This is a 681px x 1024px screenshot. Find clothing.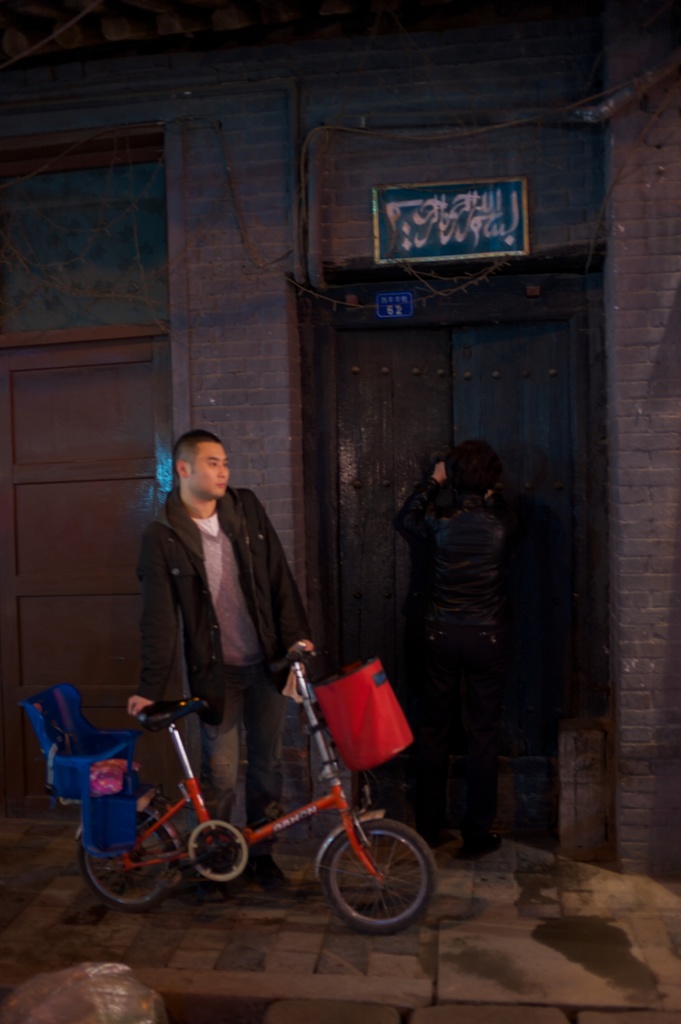
Bounding box: 395,476,510,830.
